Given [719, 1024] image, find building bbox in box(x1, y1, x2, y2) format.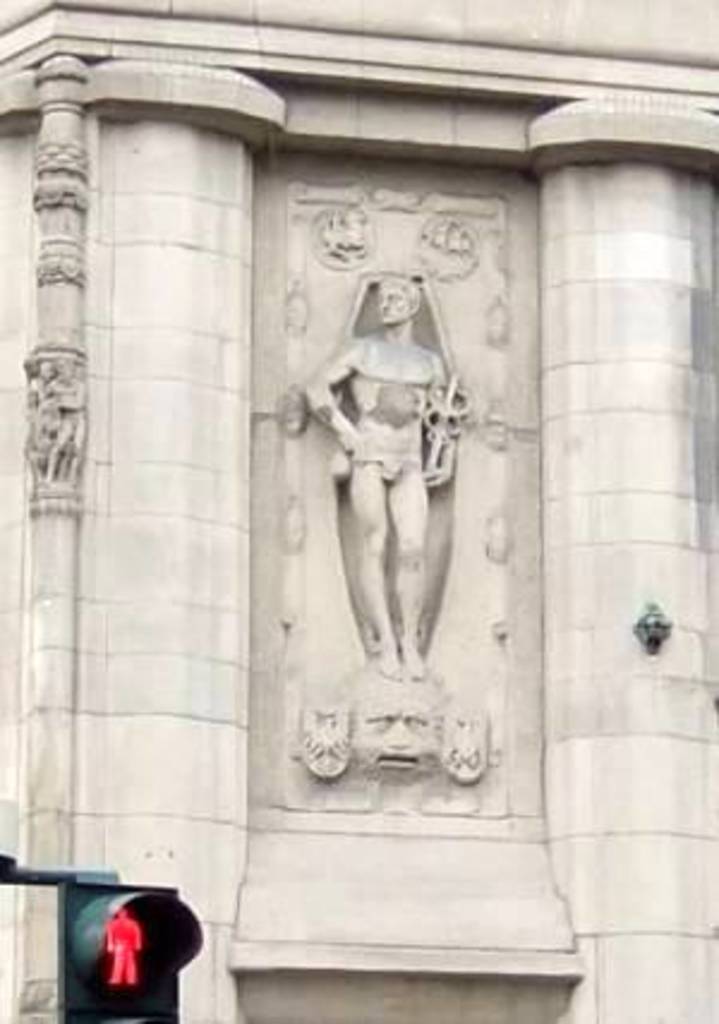
box(0, 0, 717, 1022).
